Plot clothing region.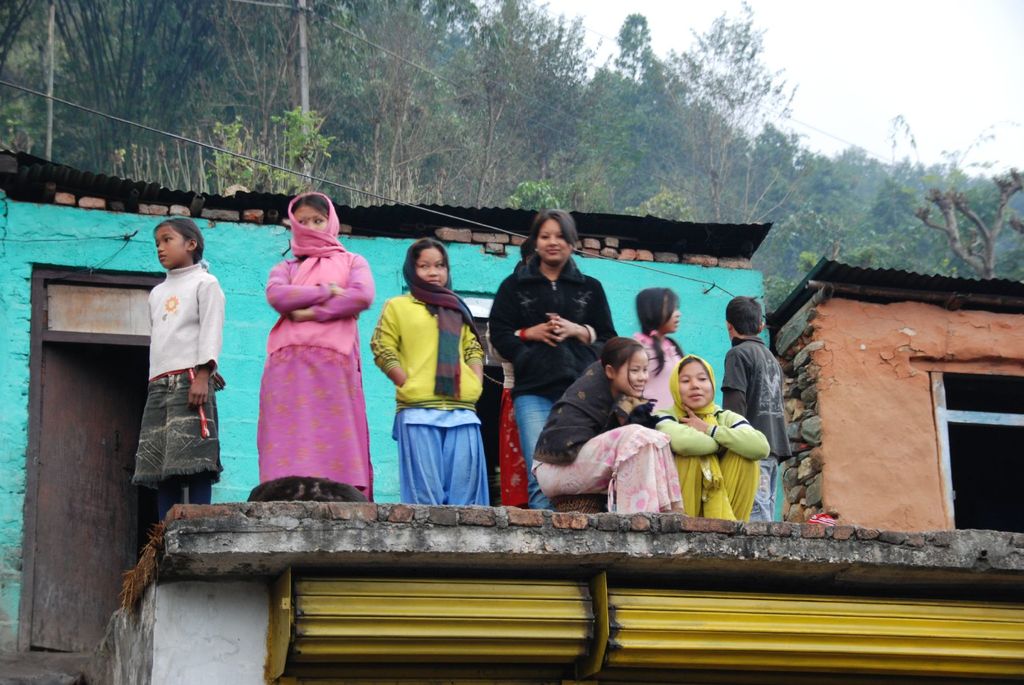
Plotted at <box>135,261,221,508</box>.
